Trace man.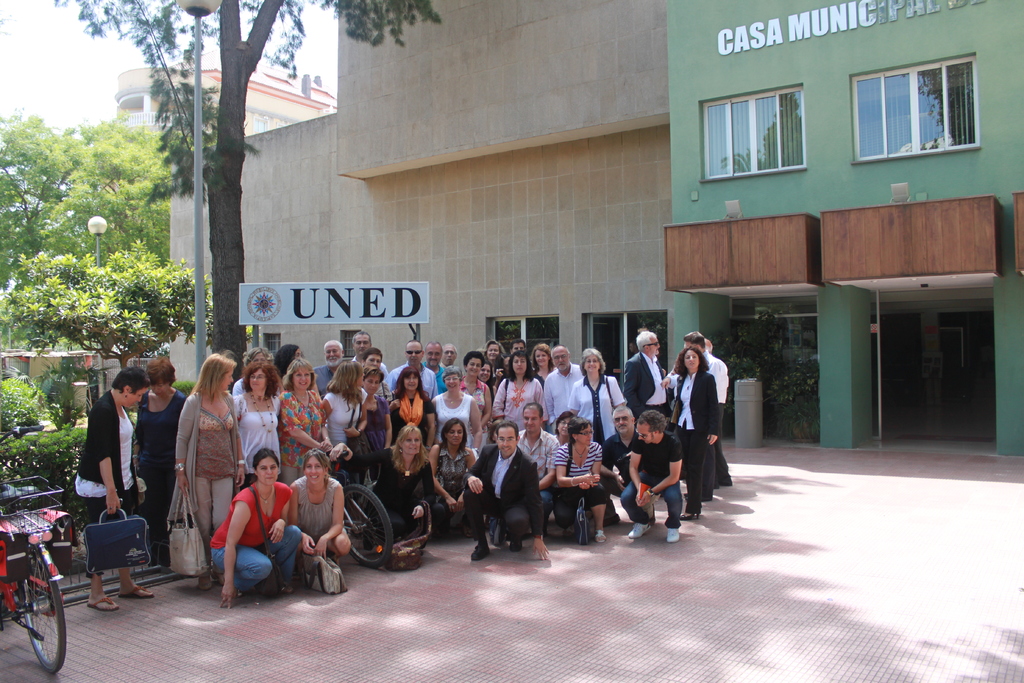
Traced to bbox(442, 347, 458, 366).
